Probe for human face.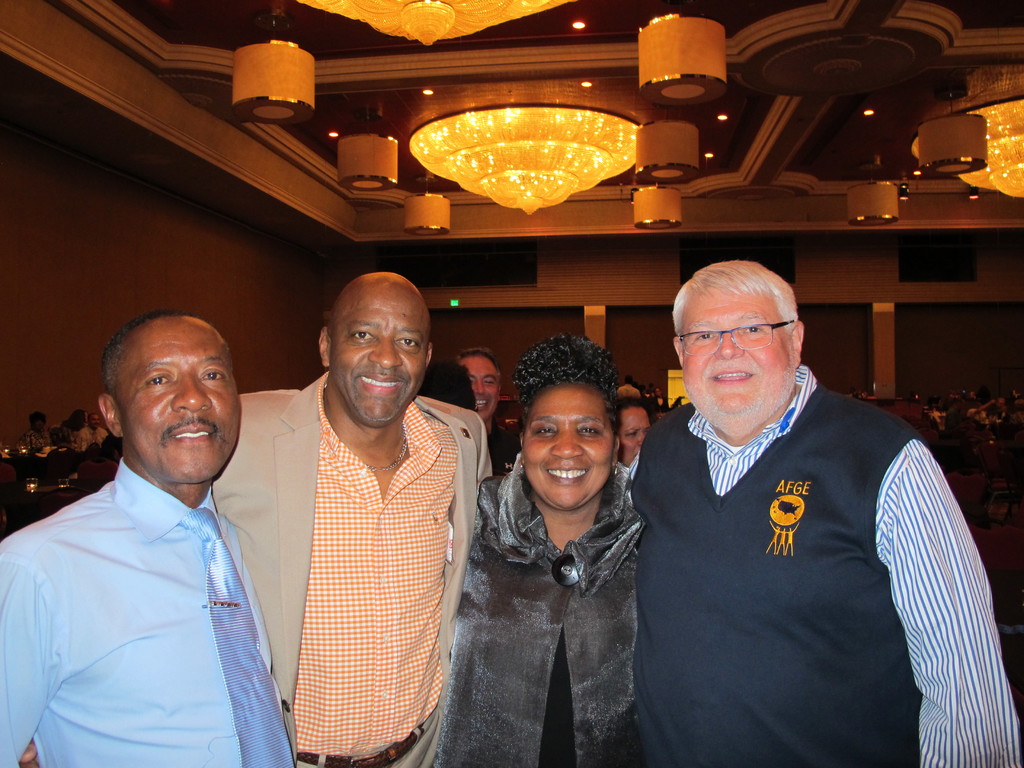
Probe result: 326, 282, 429, 421.
